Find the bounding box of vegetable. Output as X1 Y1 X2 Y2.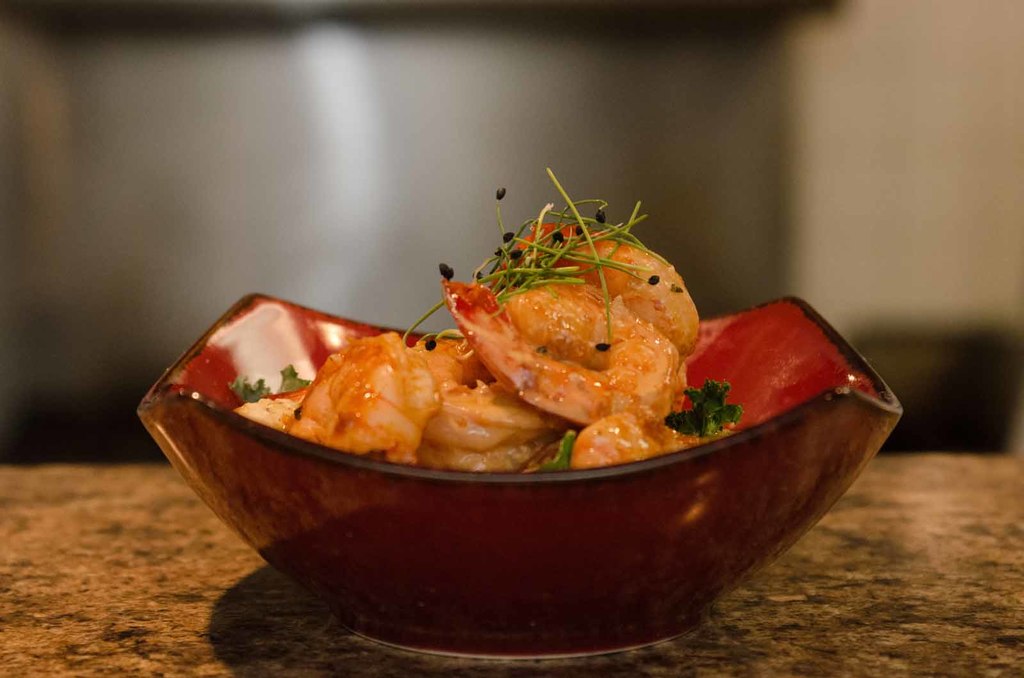
528 435 580 473.
